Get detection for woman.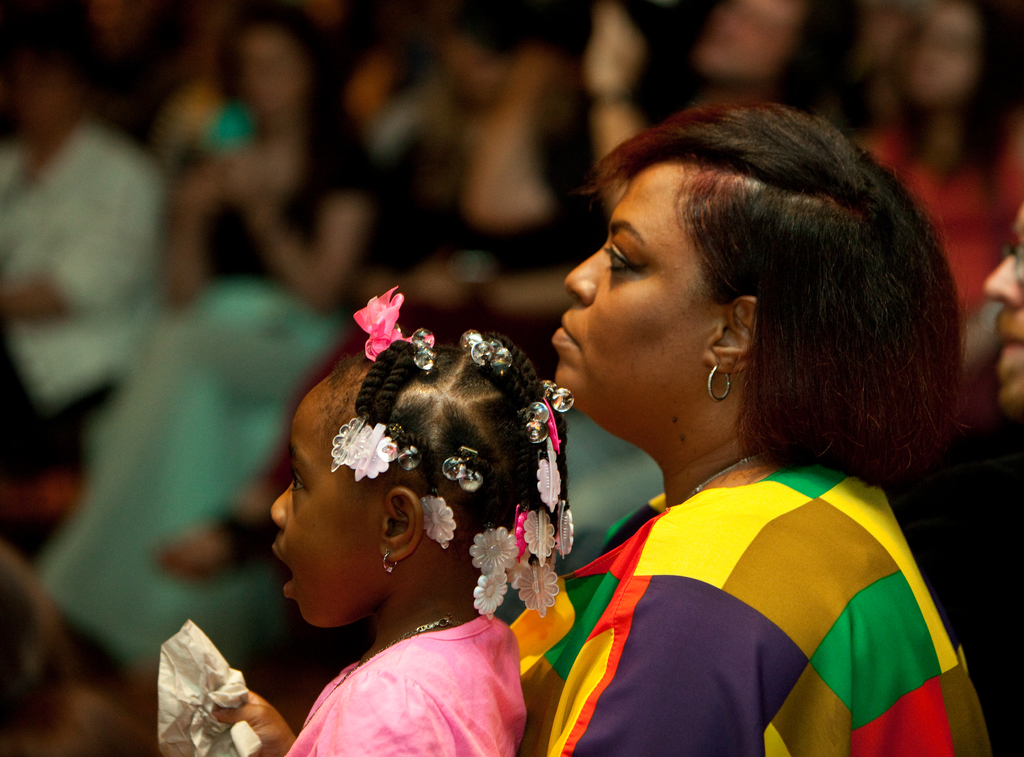
Detection: pyautogui.locateOnScreen(362, 122, 935, 749).
